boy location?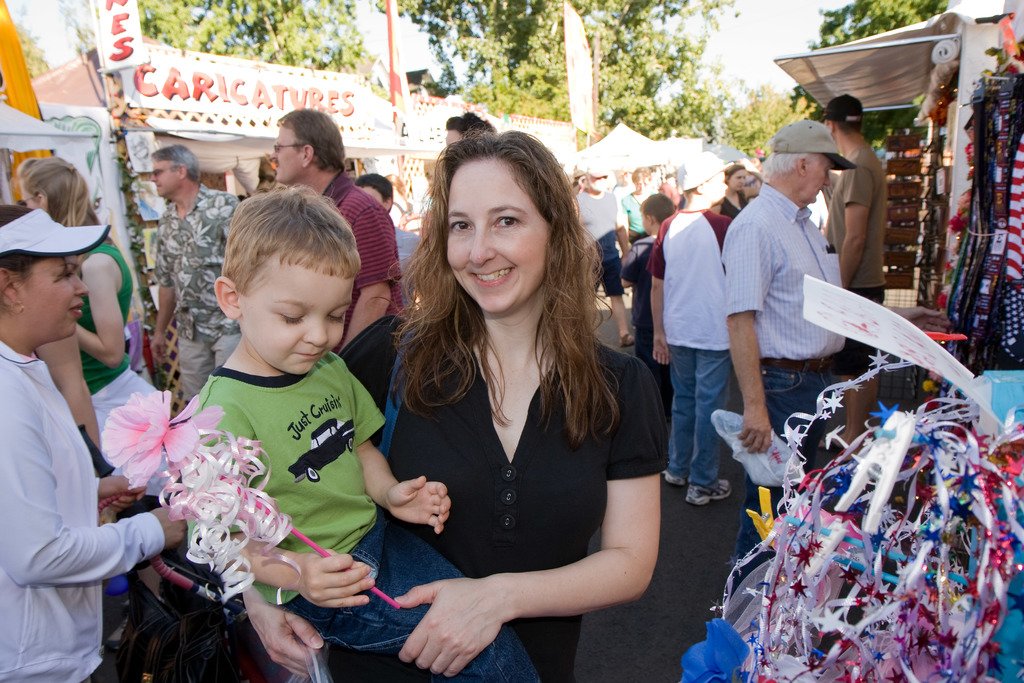
<box>188,178,544,682</box>
